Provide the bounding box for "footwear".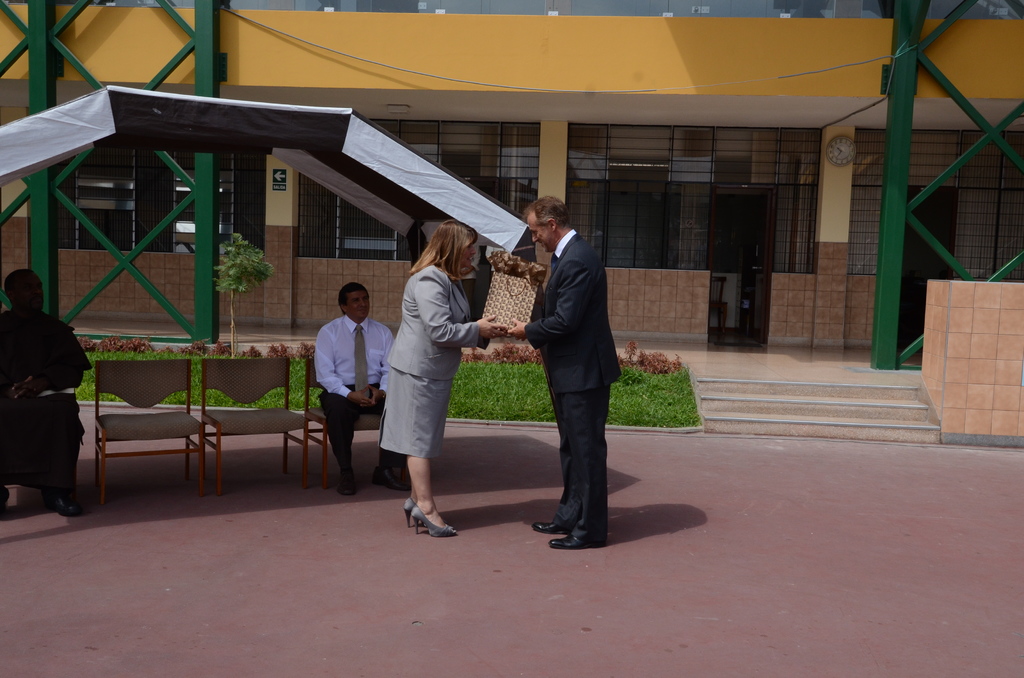
pyautogui.locateOnScreen(48, 495, 84, 515).
